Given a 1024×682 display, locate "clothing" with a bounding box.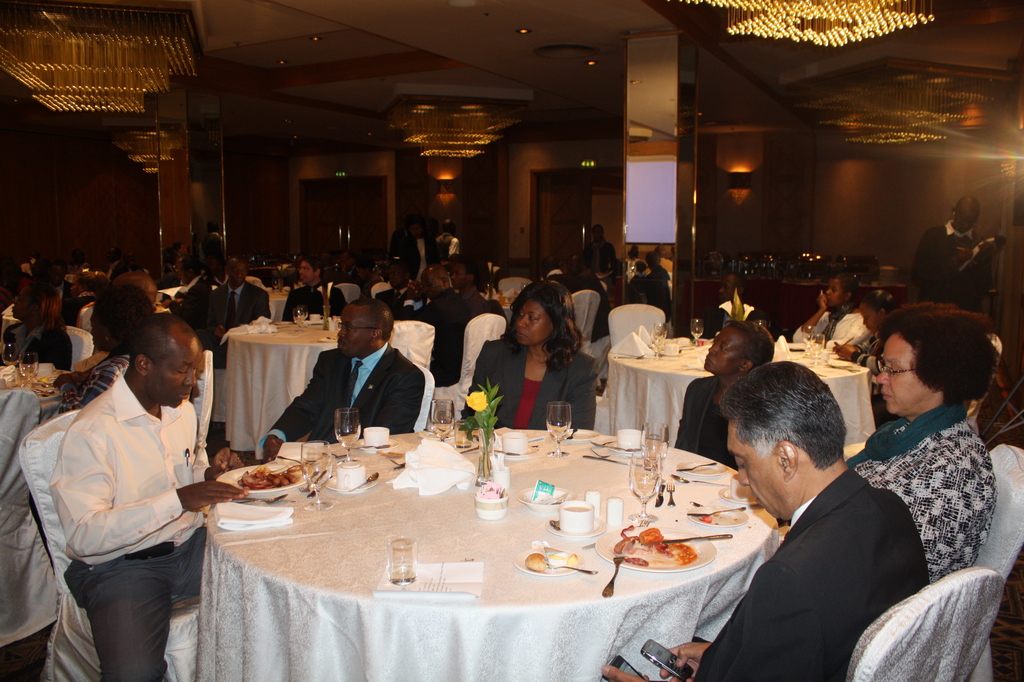
Located: select_region(270, 344, 423, 441).
